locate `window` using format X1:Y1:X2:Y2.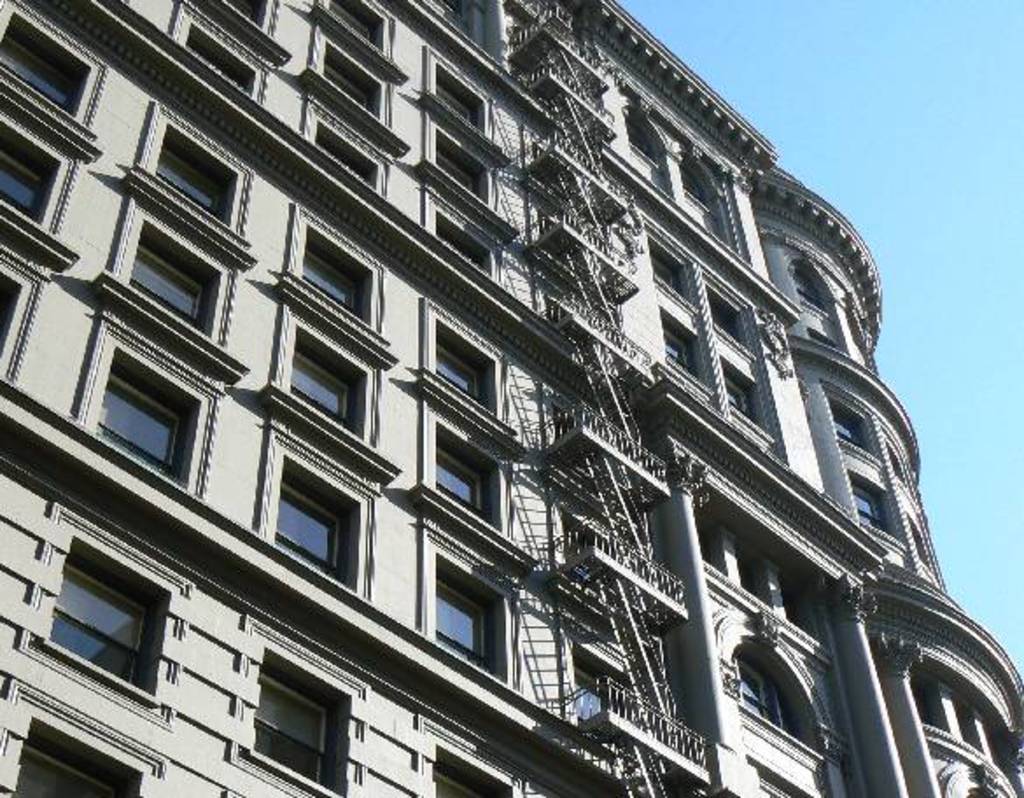
415:296:511:436.
